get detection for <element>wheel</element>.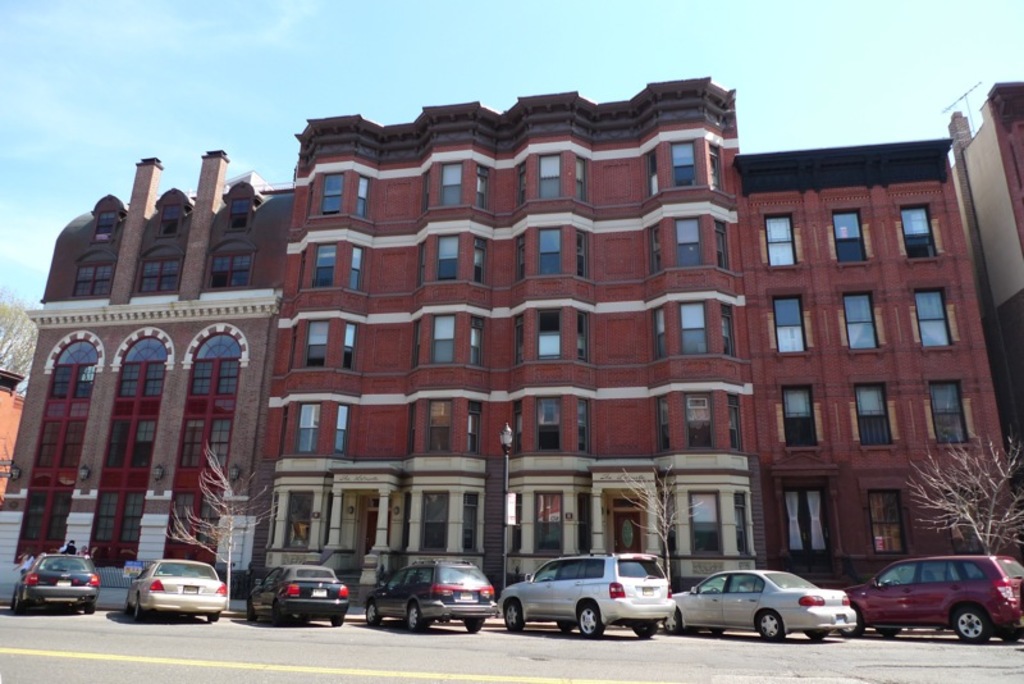
Detection: {"left": 891, "top": 578, "right": 904, "bottom": 584}.
